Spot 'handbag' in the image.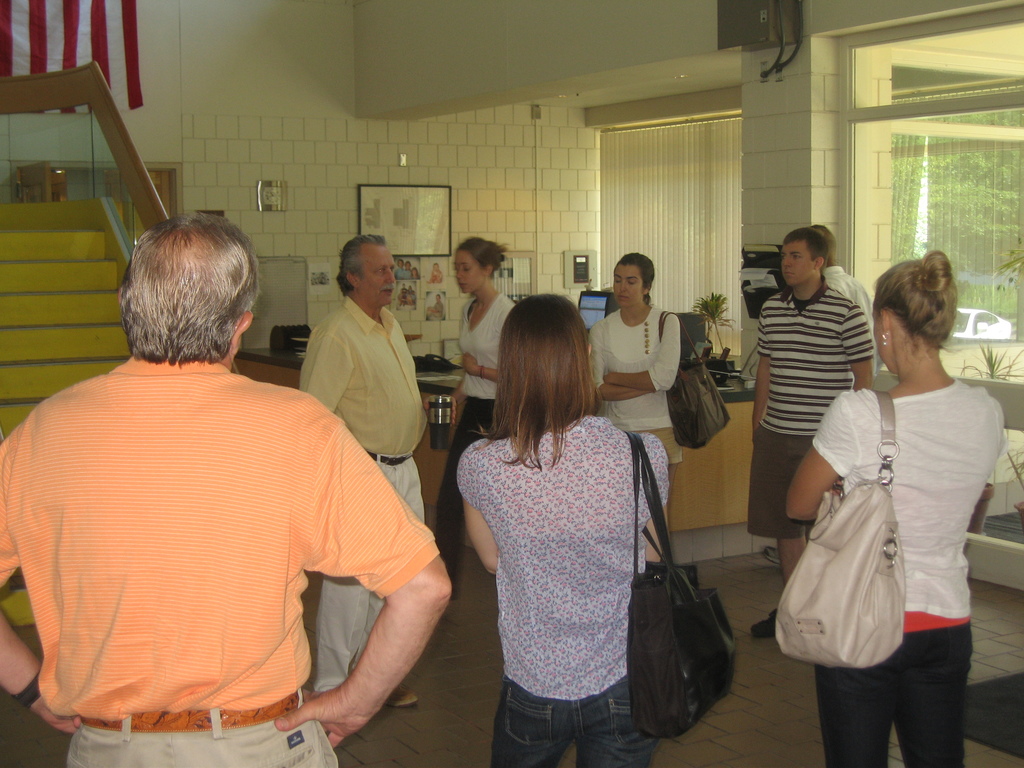
'handbag' found at bbox(639, 431, 744, 709).
